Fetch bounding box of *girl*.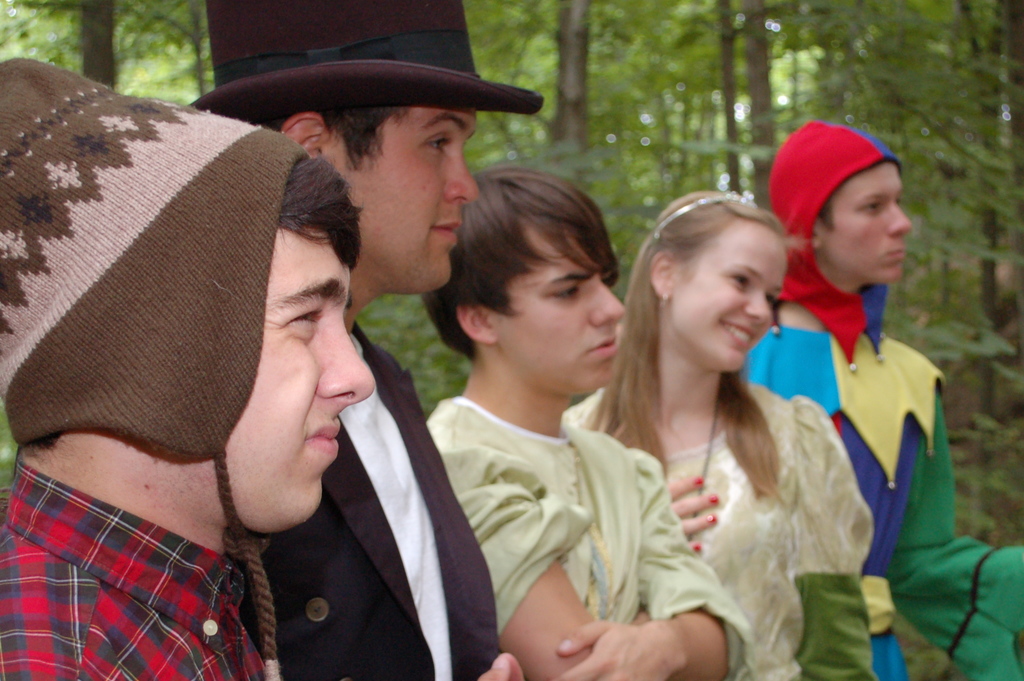
Bbox: (575,186,871,680).
